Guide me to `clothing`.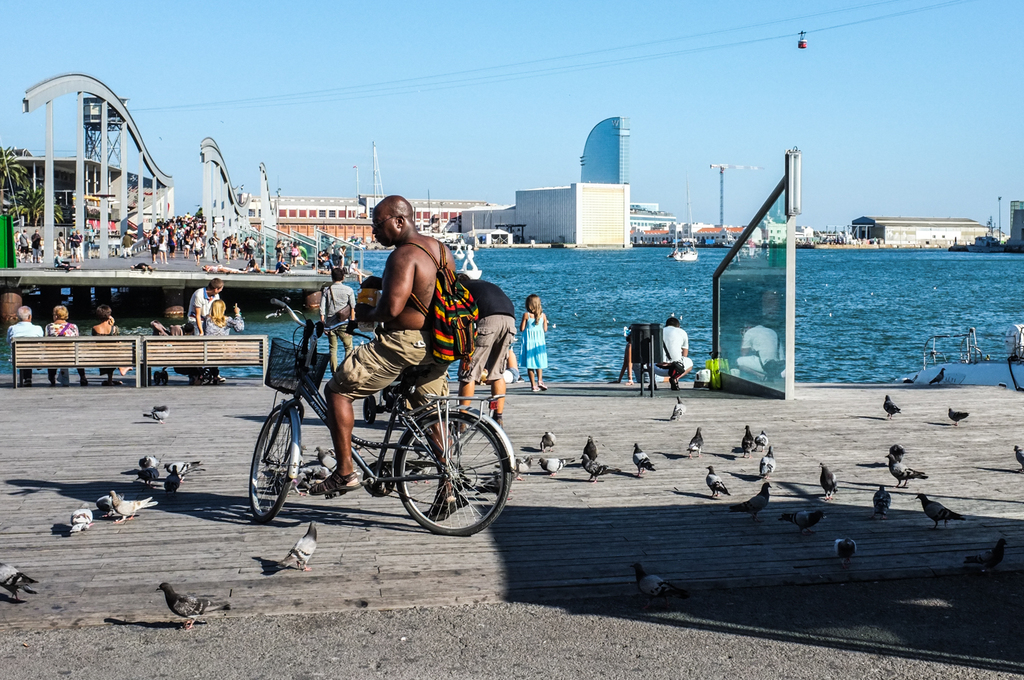
Guidance: select_region(94, 324, 122, 377).
